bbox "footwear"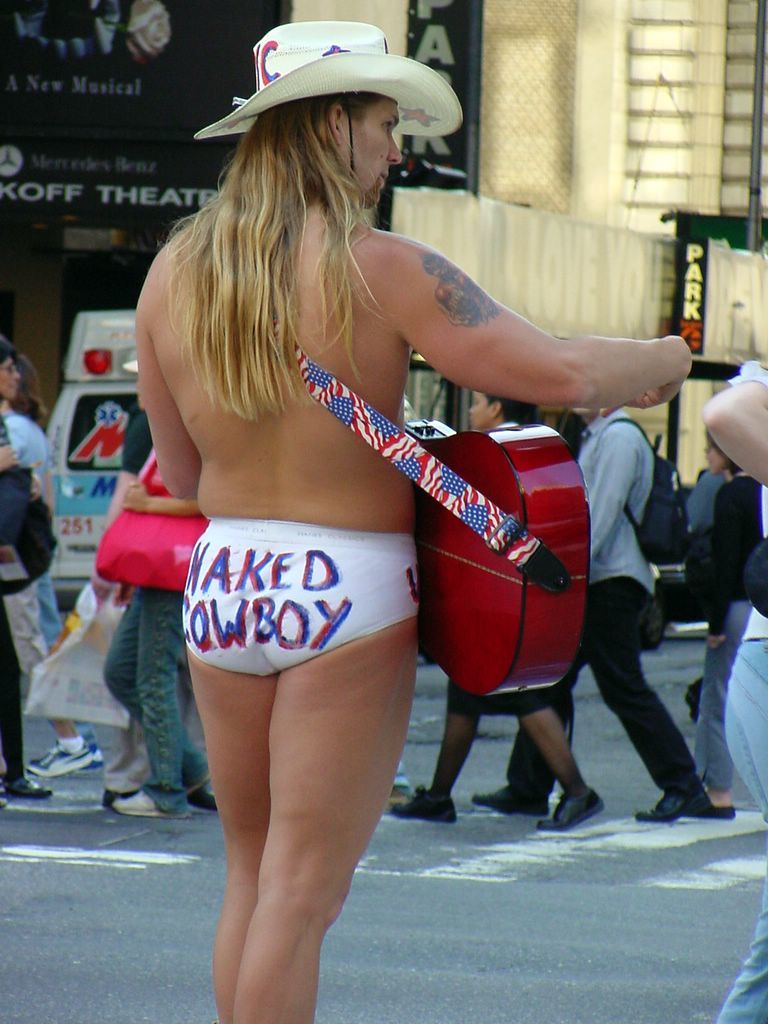
6 778 49 798
